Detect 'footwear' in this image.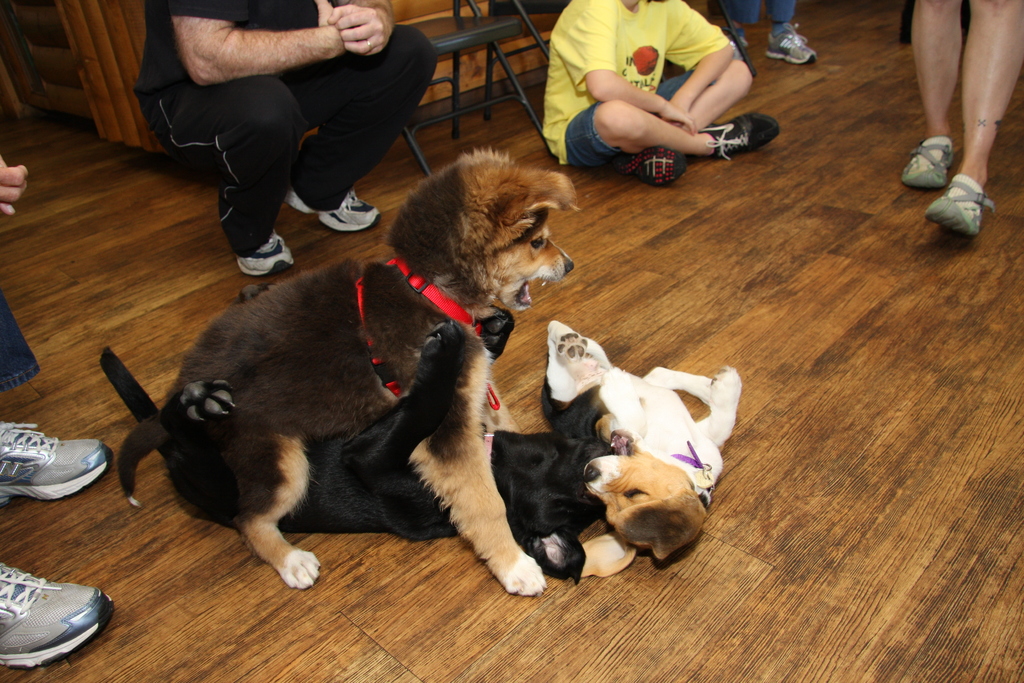
Detection: 610, 144, 686, 183.
